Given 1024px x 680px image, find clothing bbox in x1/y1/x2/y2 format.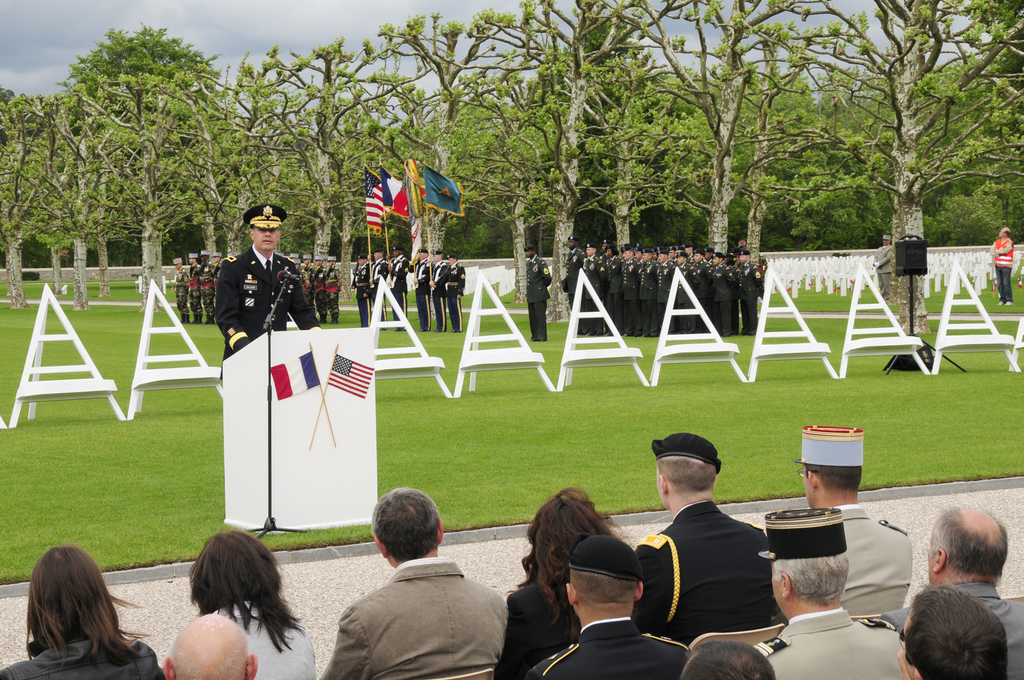
201/591/322/679.
